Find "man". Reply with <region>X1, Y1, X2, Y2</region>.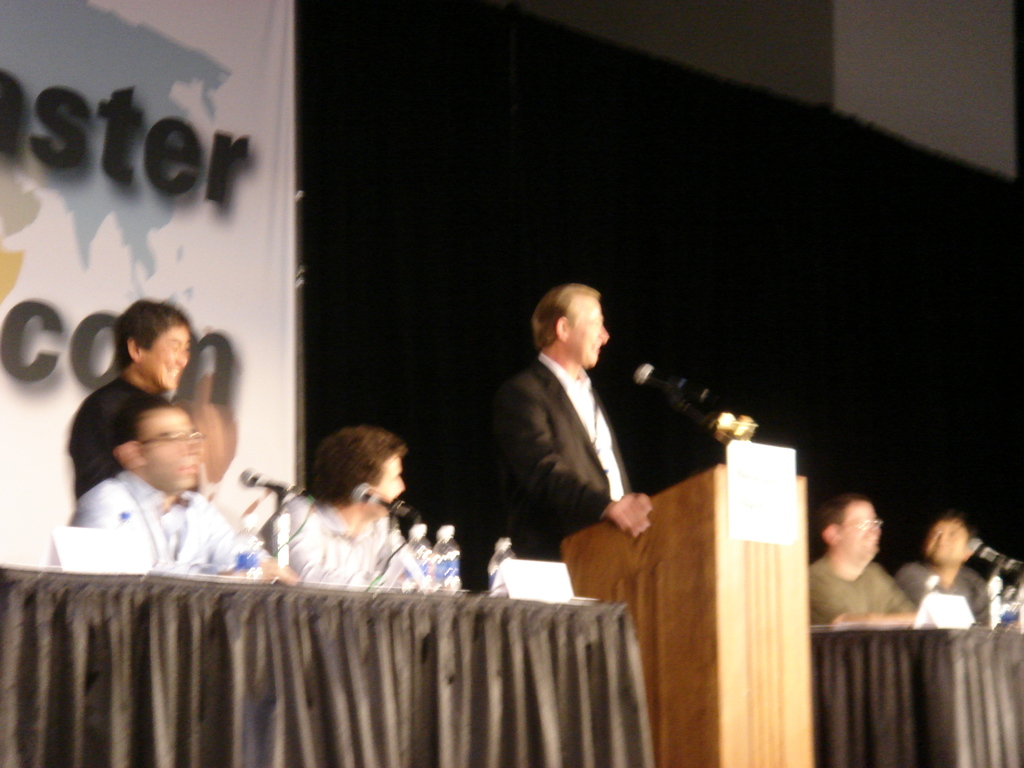
<region>278, 429, 440, 614</region>.
